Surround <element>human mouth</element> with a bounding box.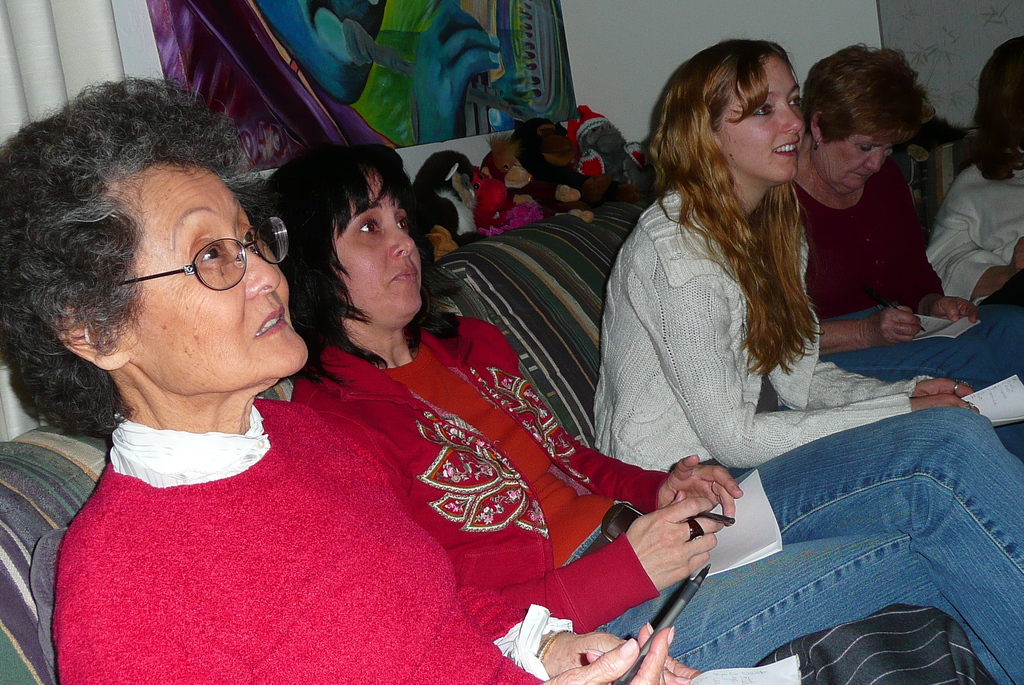
x1=778, y1=137, x2=797, y2=161.
